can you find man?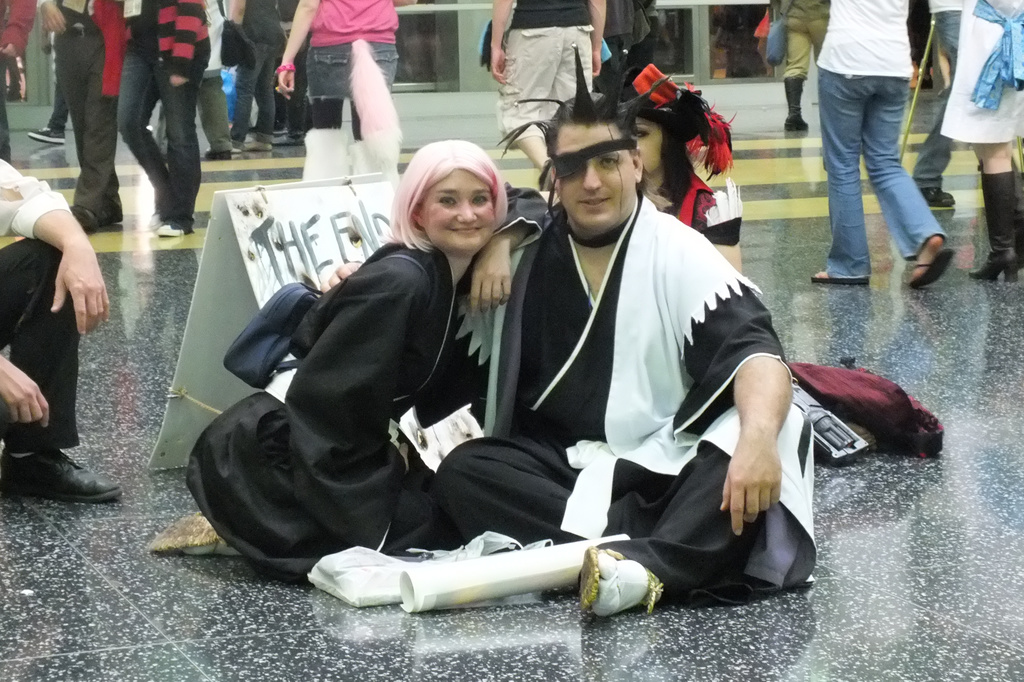
Yes, bounding box: Rect(0, 155, 129, 517).
